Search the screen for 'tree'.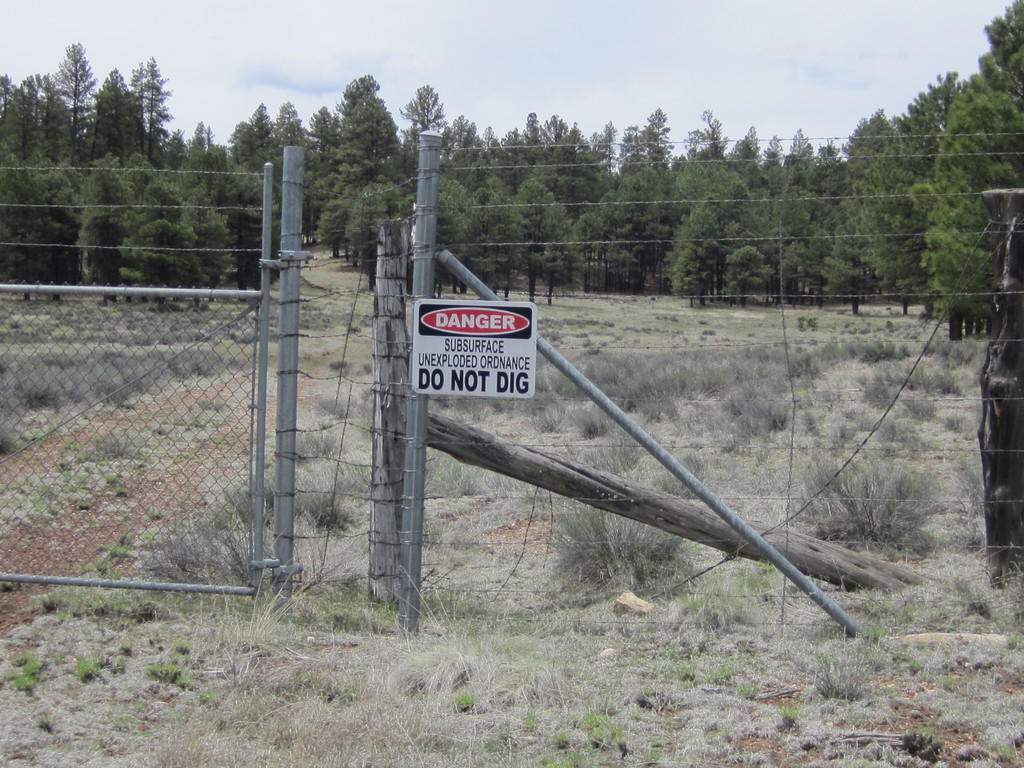
Found at 908,0,1023,339.
